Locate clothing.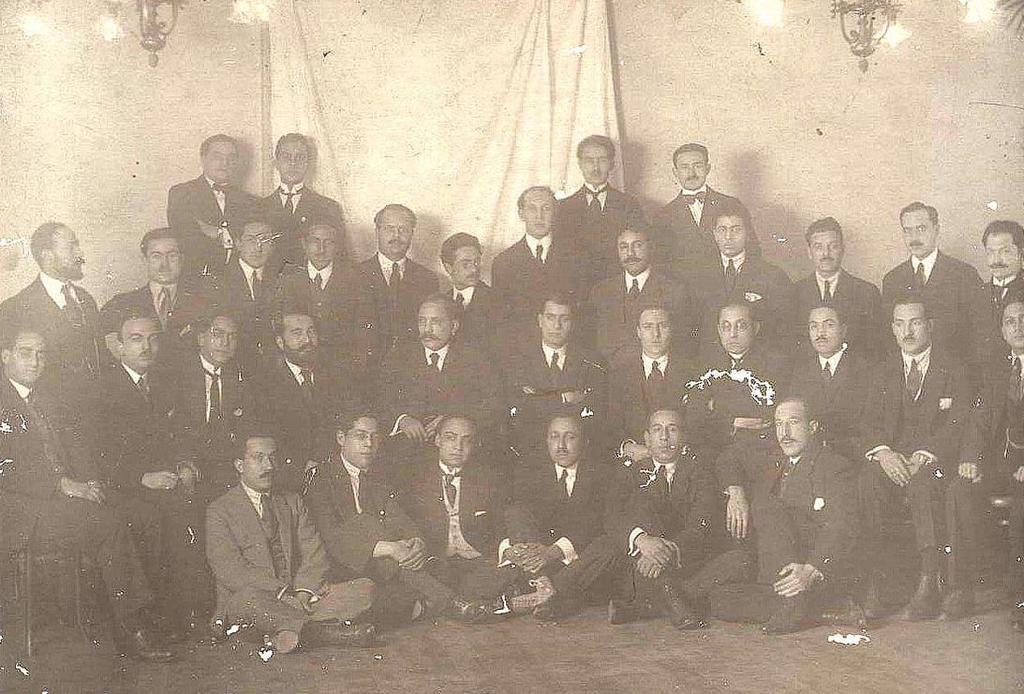
Bounding box: 347, 246, 438, 367.
